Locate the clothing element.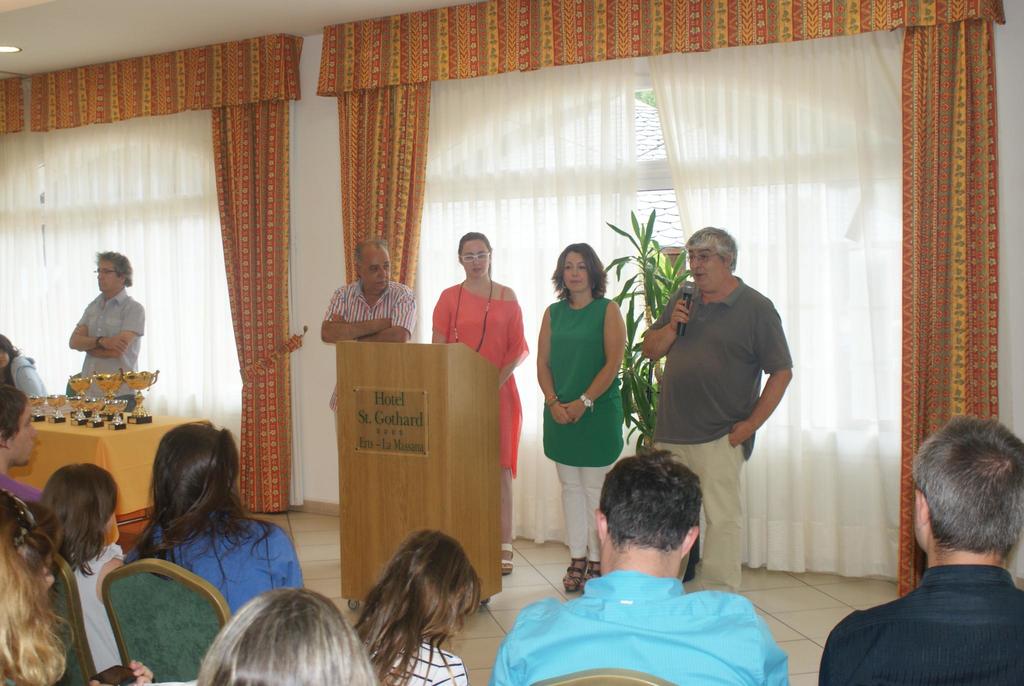
Element bbox: bbox=(10, 352, 45, 399).
